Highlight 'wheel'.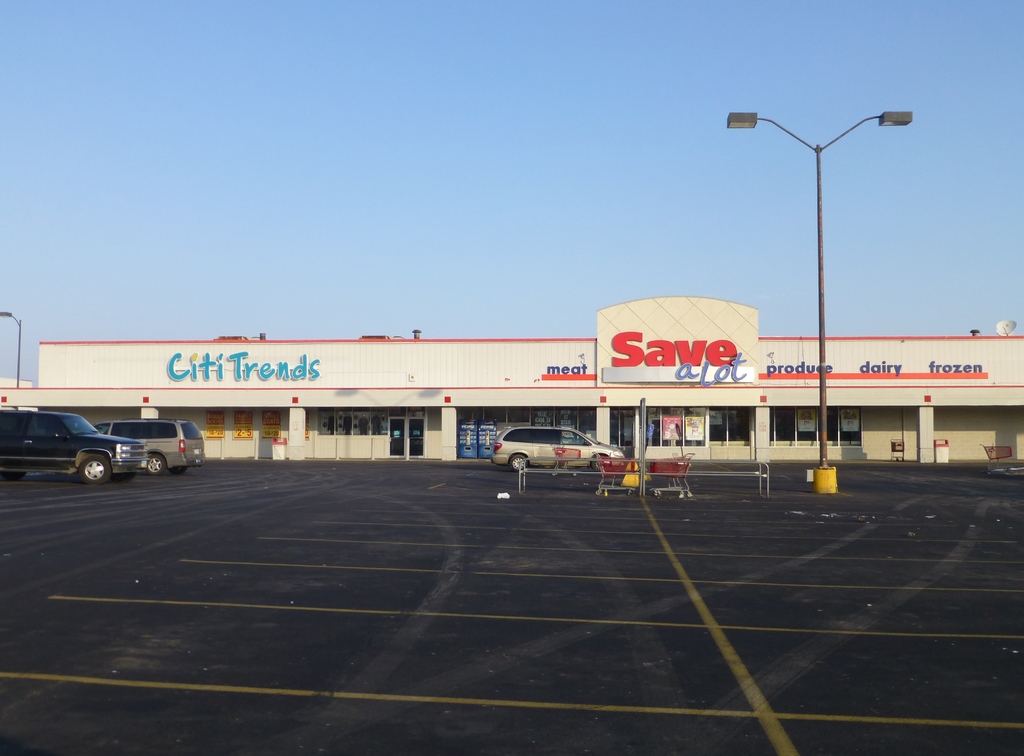
Highlighted region: detection(1, 472, 28, 480).
